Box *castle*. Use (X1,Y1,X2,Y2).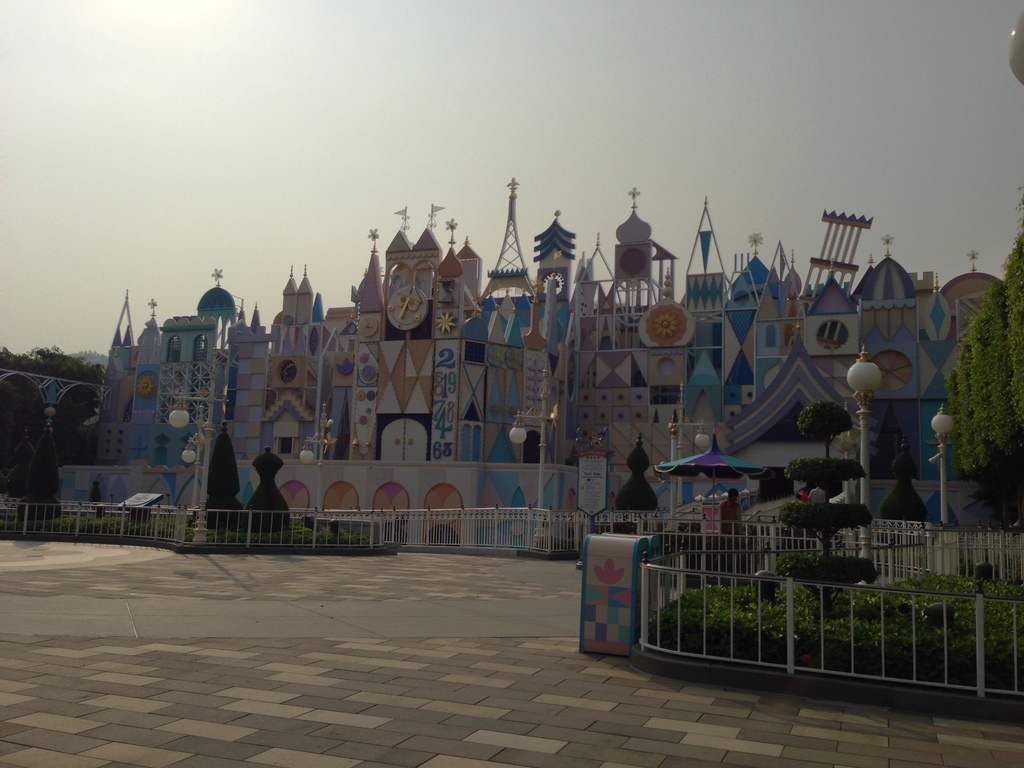
(86,155,1017,575).
